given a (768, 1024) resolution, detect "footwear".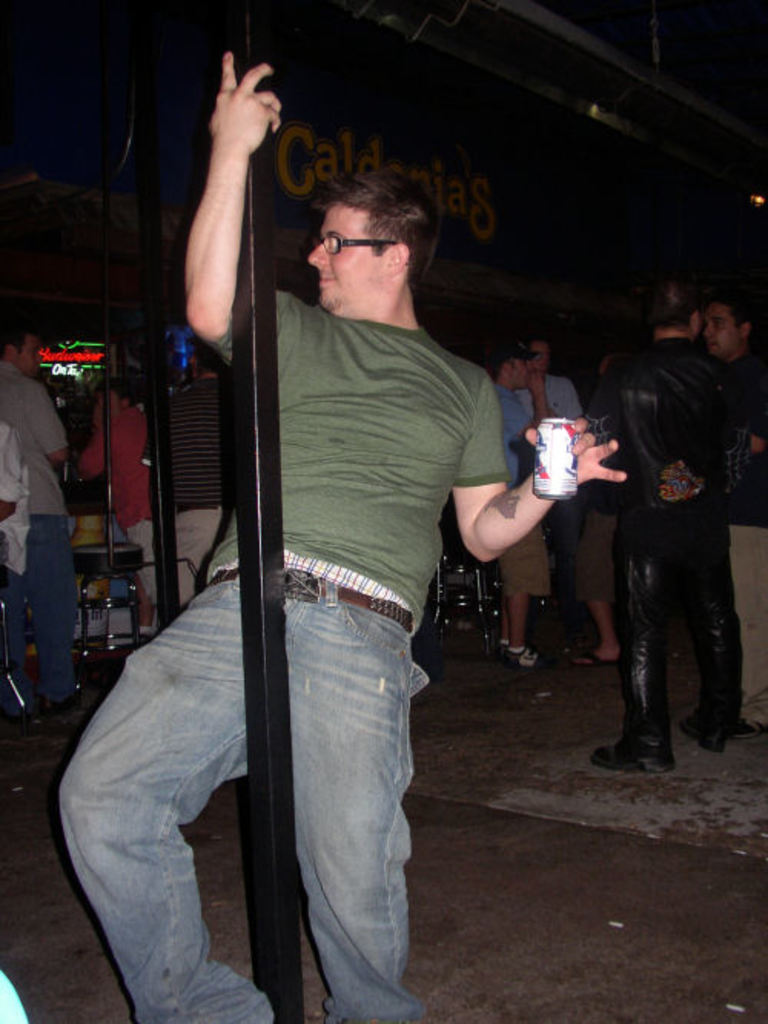
detection(492, 634, 522, 671).
